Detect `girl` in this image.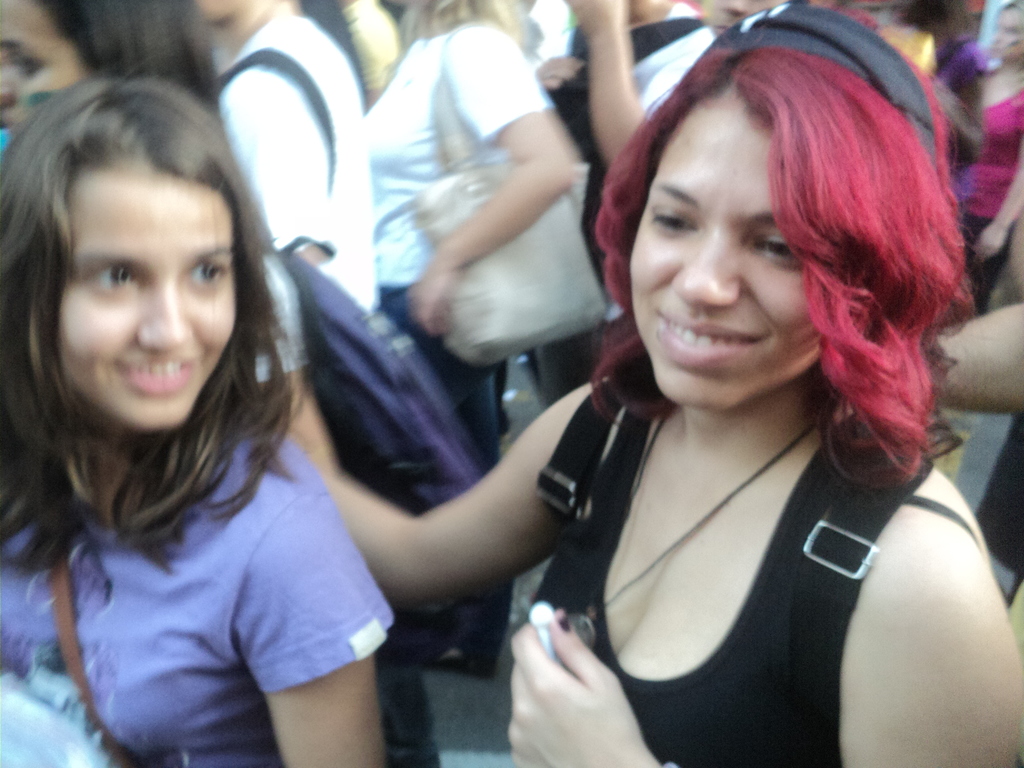
Detection: (x1=260, y1=0, x2=1023, y2=767).
